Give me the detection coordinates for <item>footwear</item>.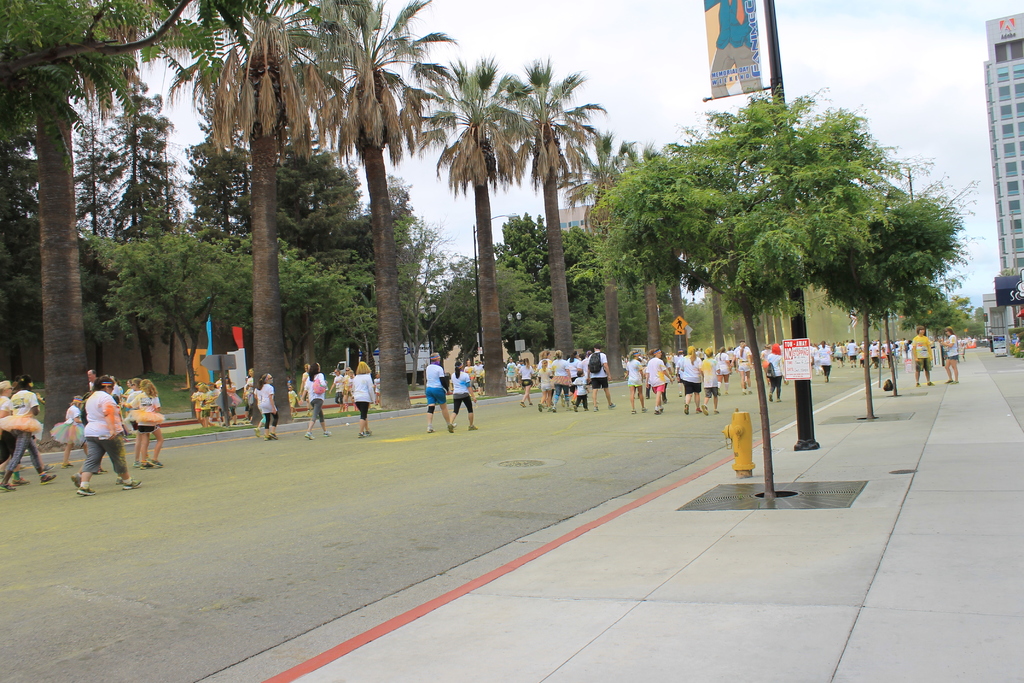
bbox(529, 401, 534, 405).
